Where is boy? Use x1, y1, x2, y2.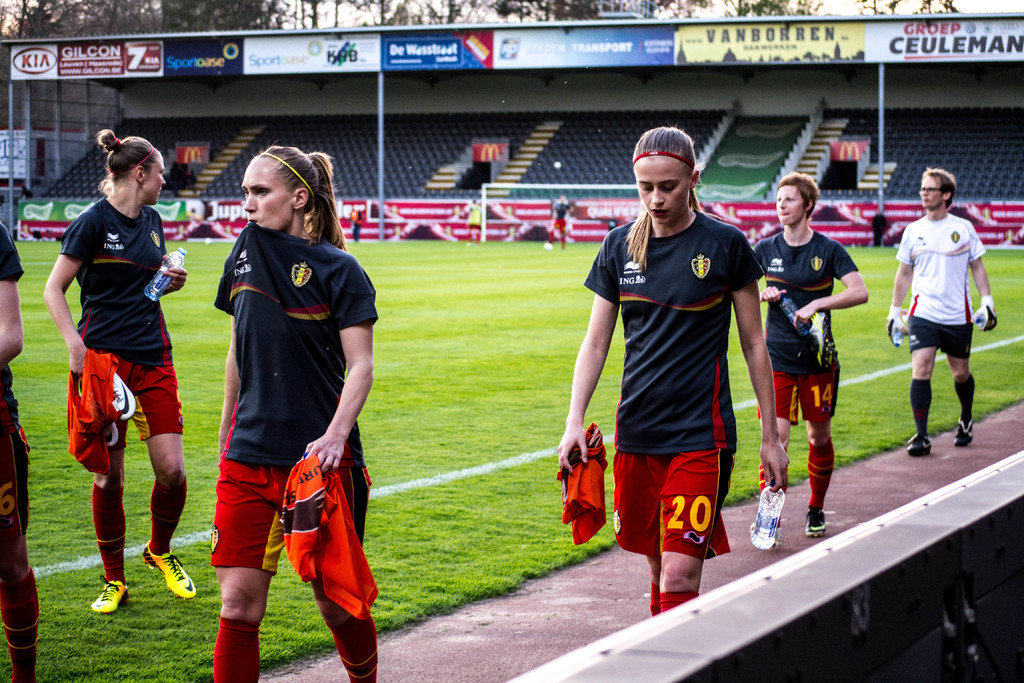
745, 163, 872, 546.
